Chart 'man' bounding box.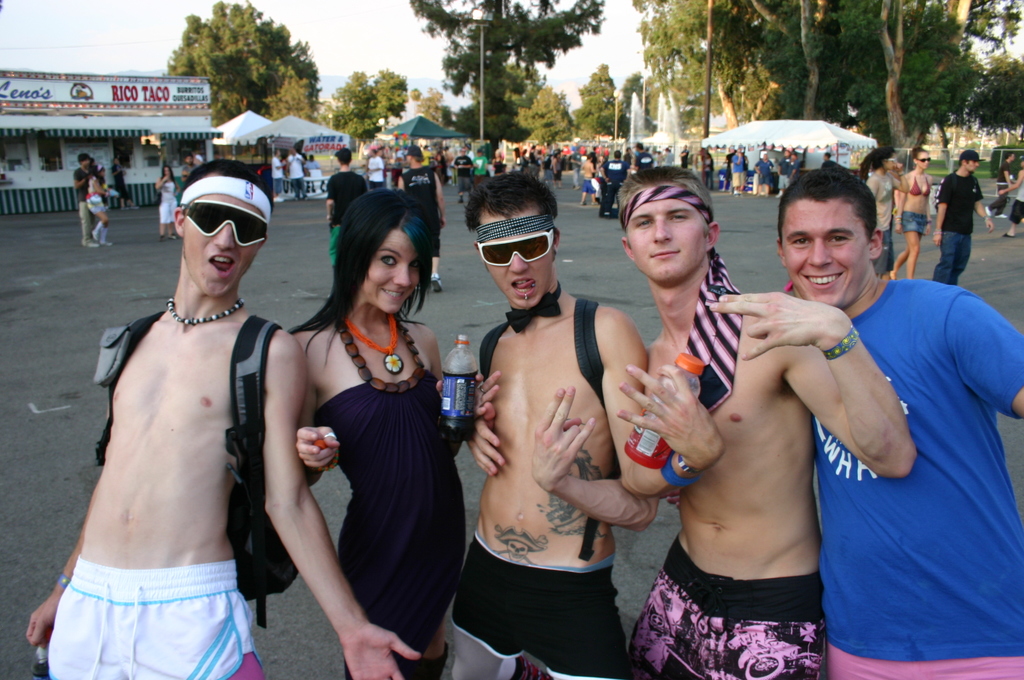
Charted: [705,150,717,195].
